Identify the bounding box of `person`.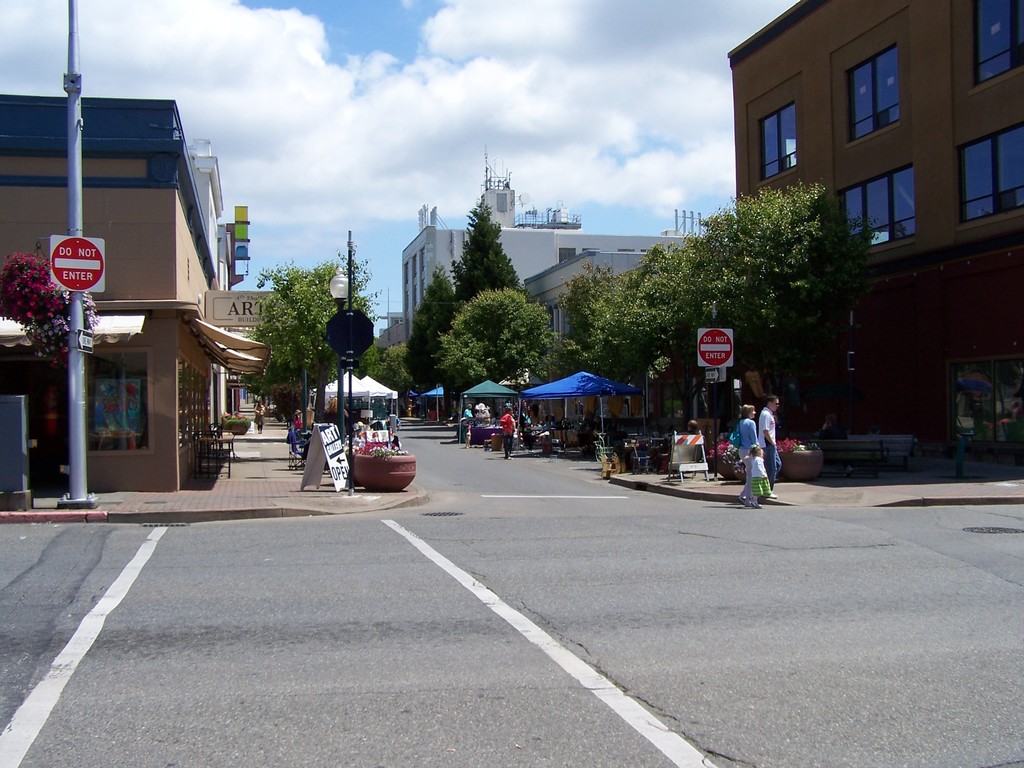
(left=498, top=405, right=519, bottom=461).
